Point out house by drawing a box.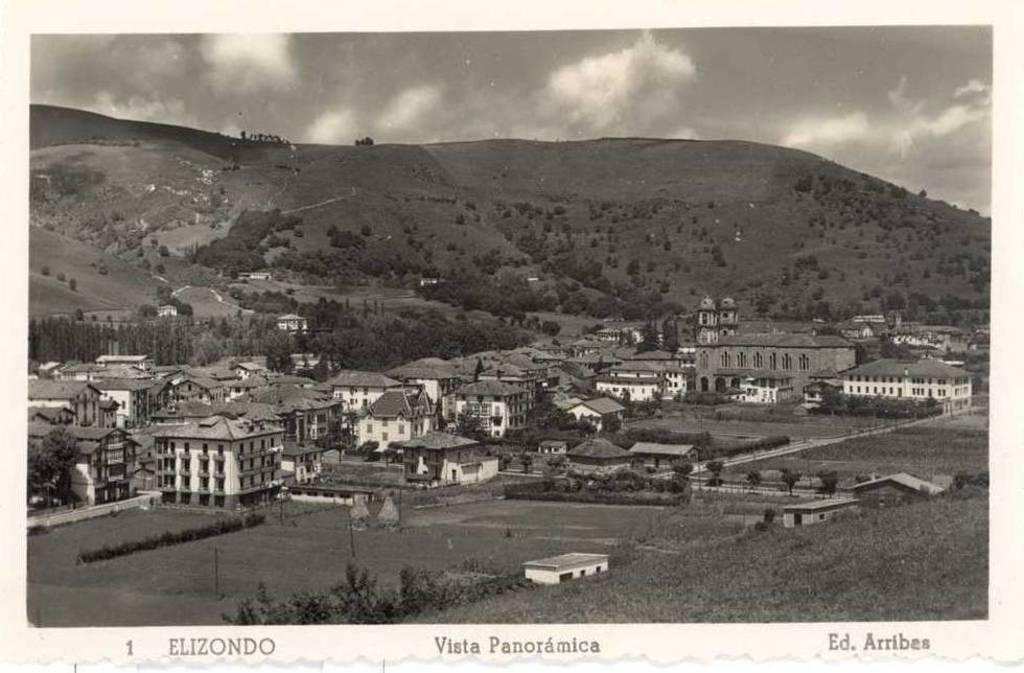
rect(836, 347, 974, 411).
